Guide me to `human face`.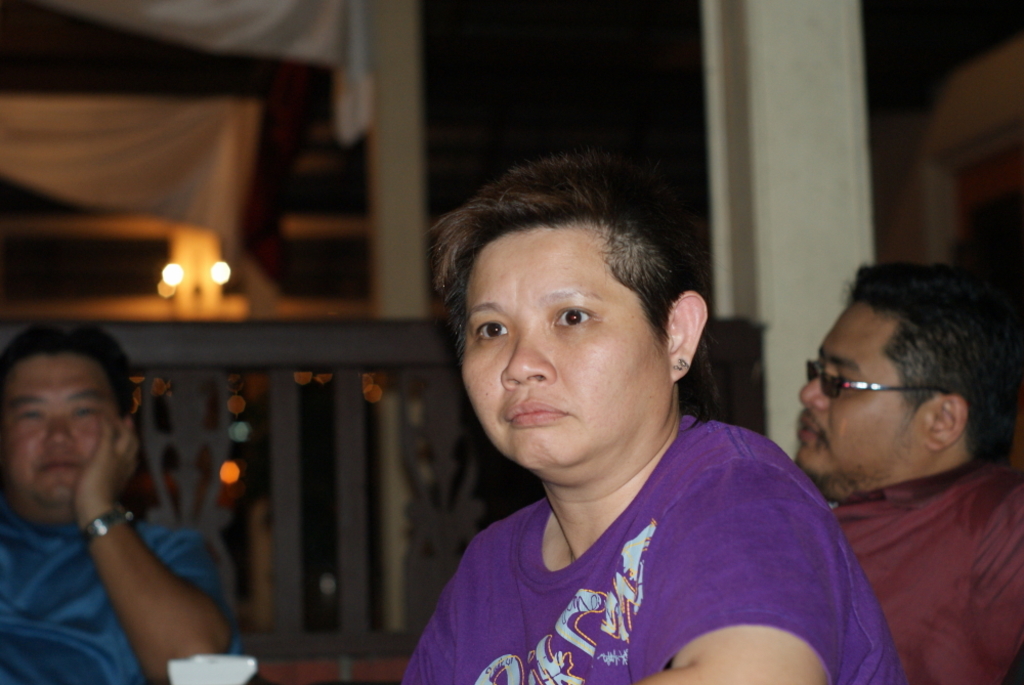
Guidance: crop(802, 303, 923, 475).
